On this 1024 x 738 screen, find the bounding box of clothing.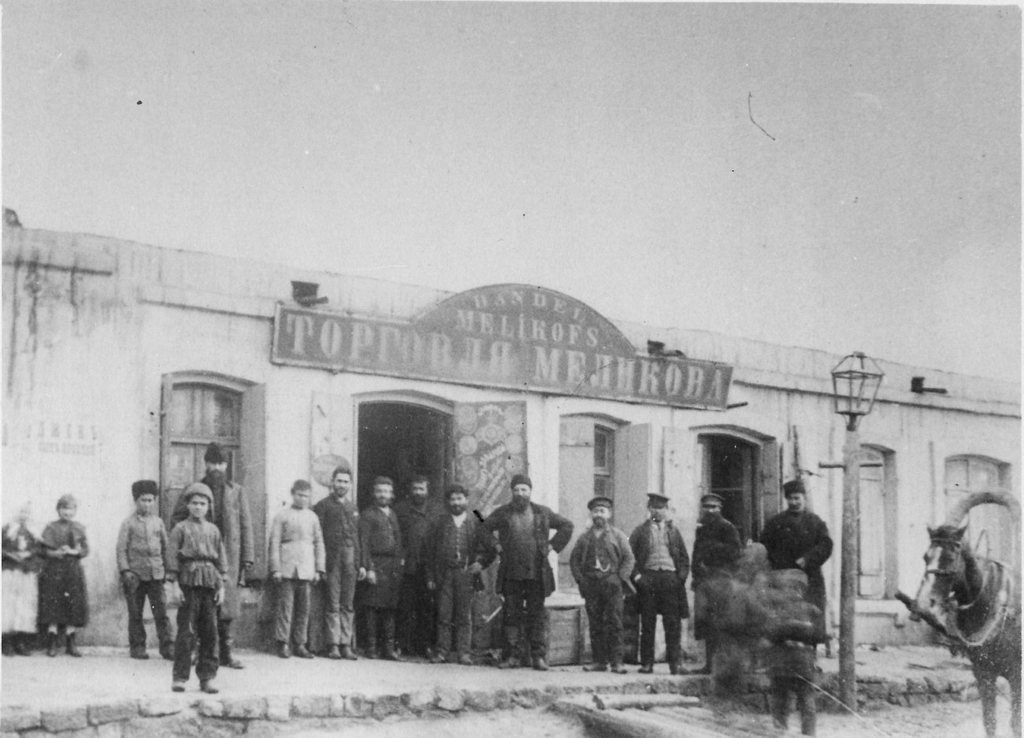
Bounding box: (764,510,830,608).
